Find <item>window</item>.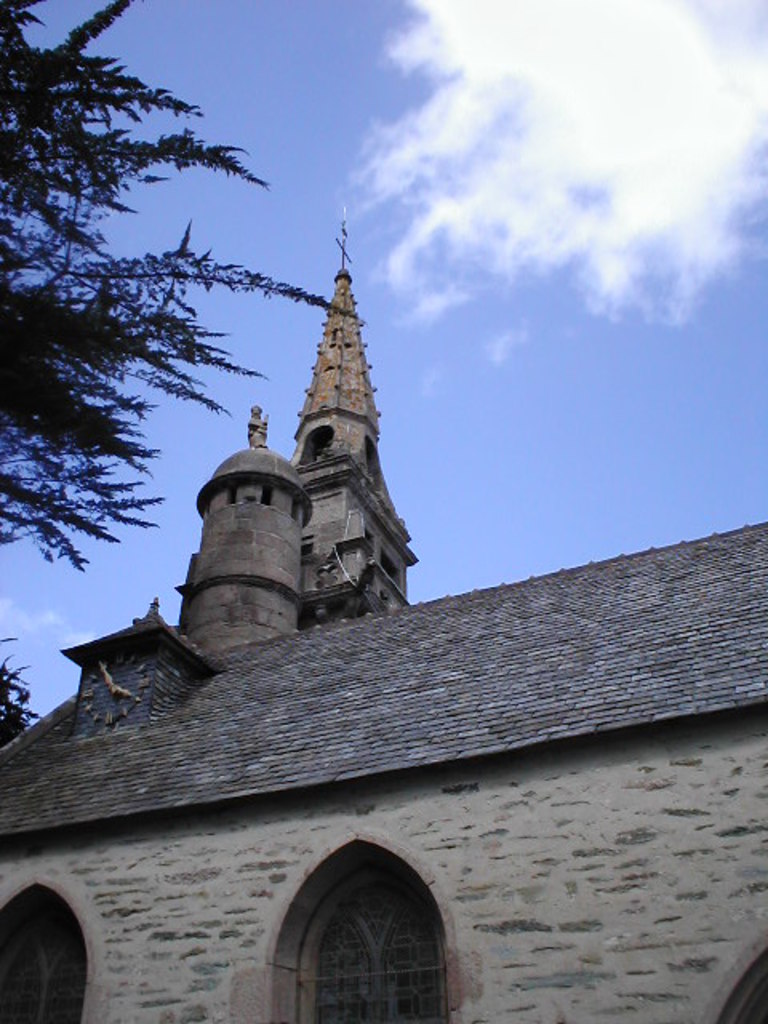
<box>301,861,445,1022</box>.
